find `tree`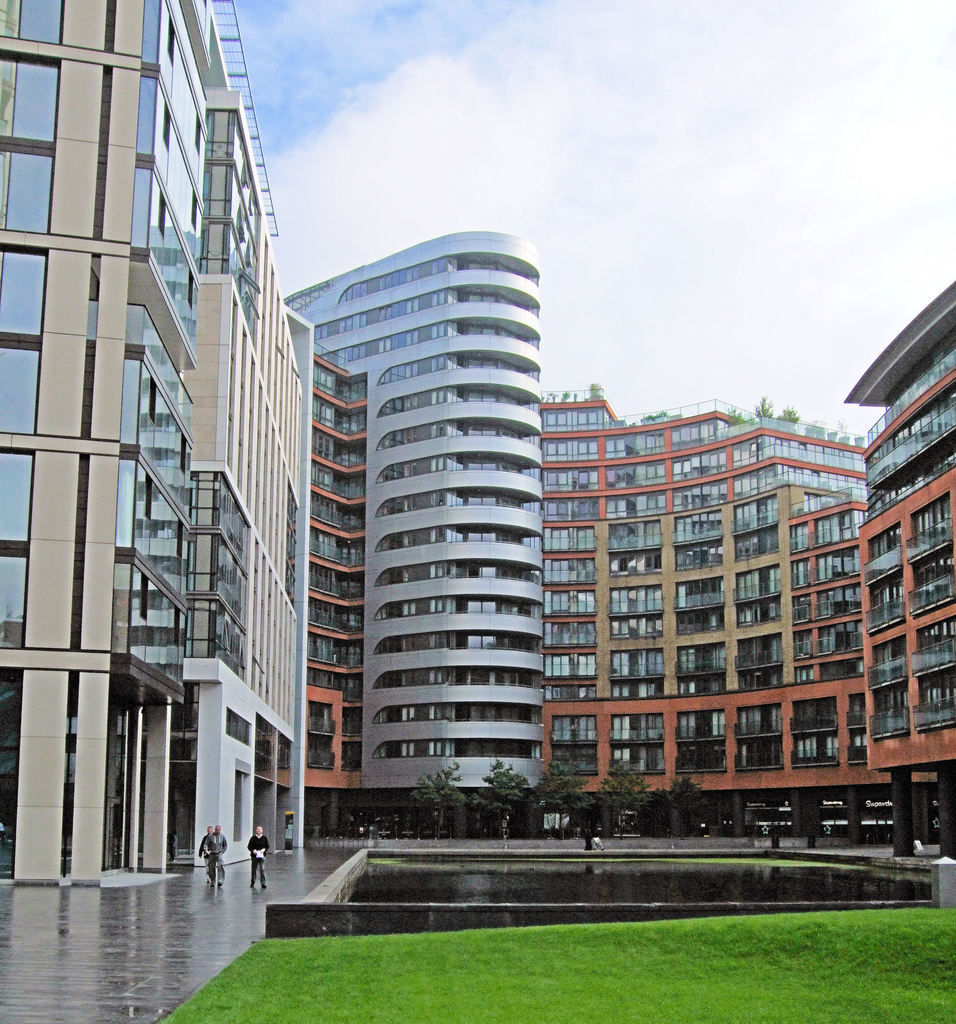
(661, 755, 703, 858)
